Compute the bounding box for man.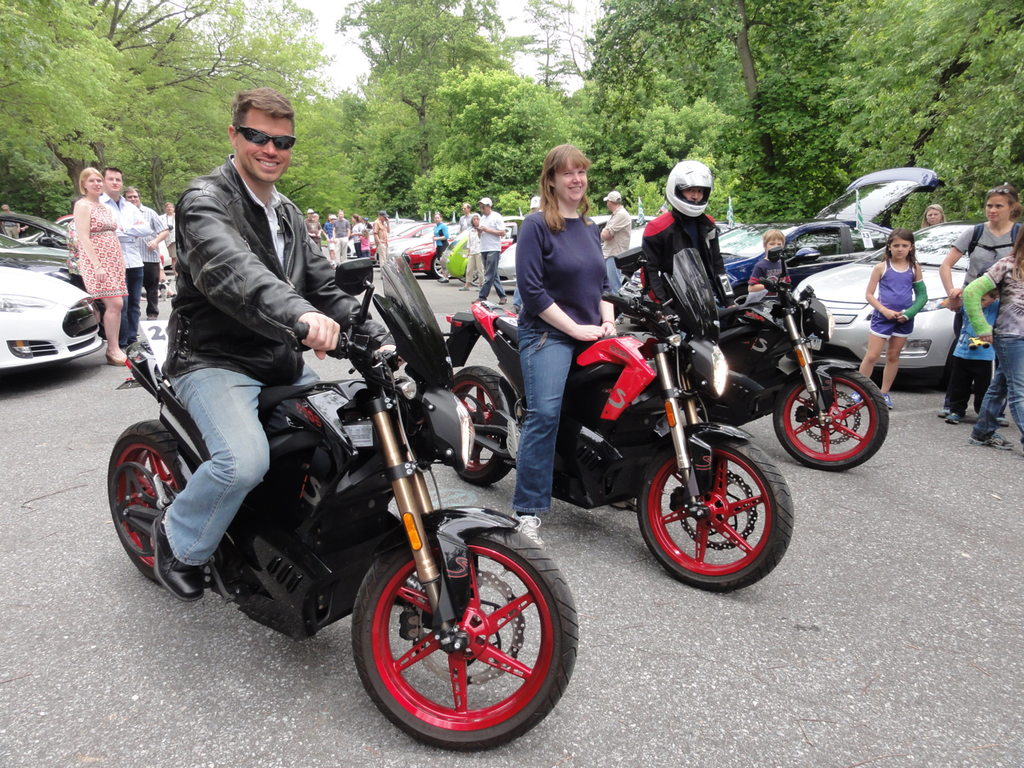
{"x1": 642, "y1": 159, "x2": 738, "y2": 315}.
